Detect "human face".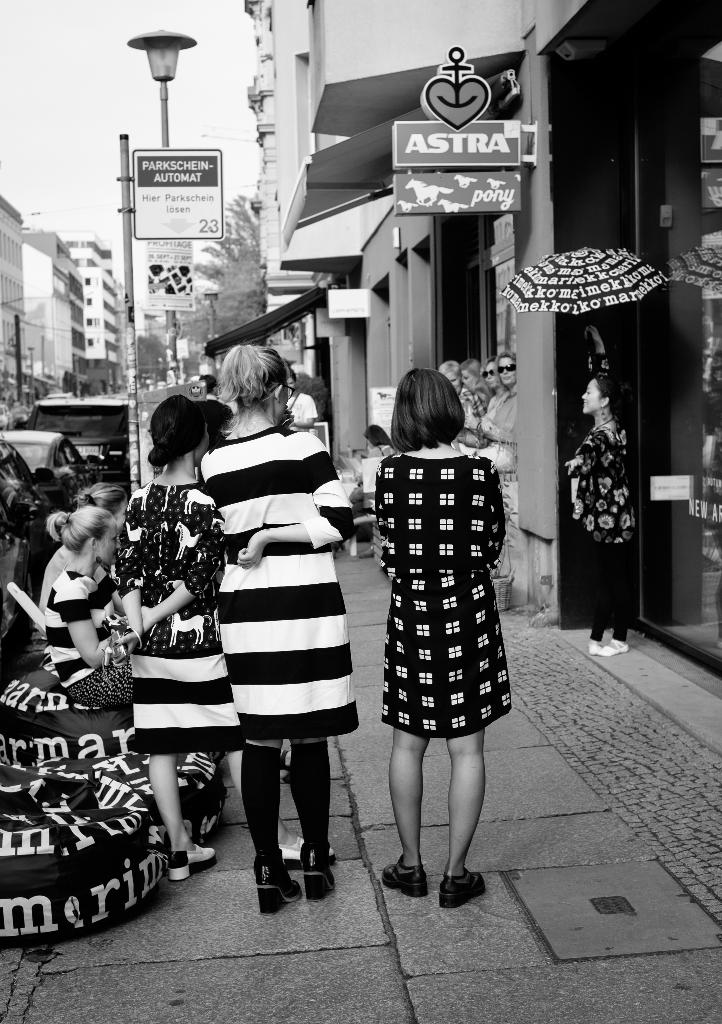
Detected at <bbox>582, 375, 599, 412</bbox>.
